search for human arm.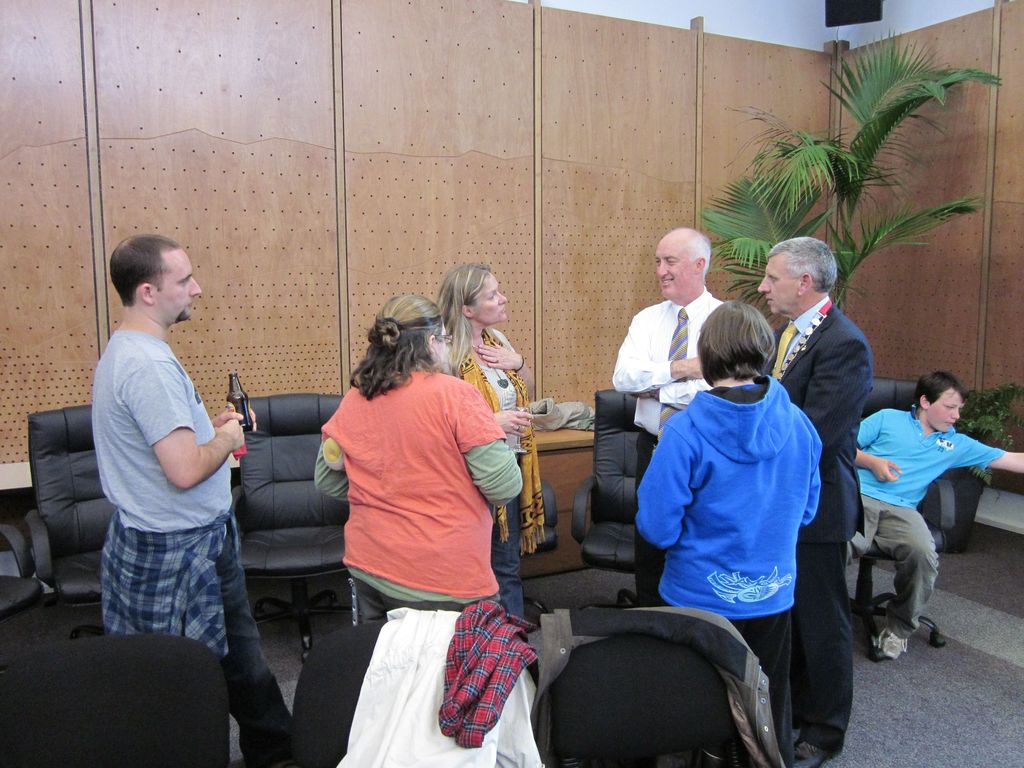
Found at (452,382,522,508).
